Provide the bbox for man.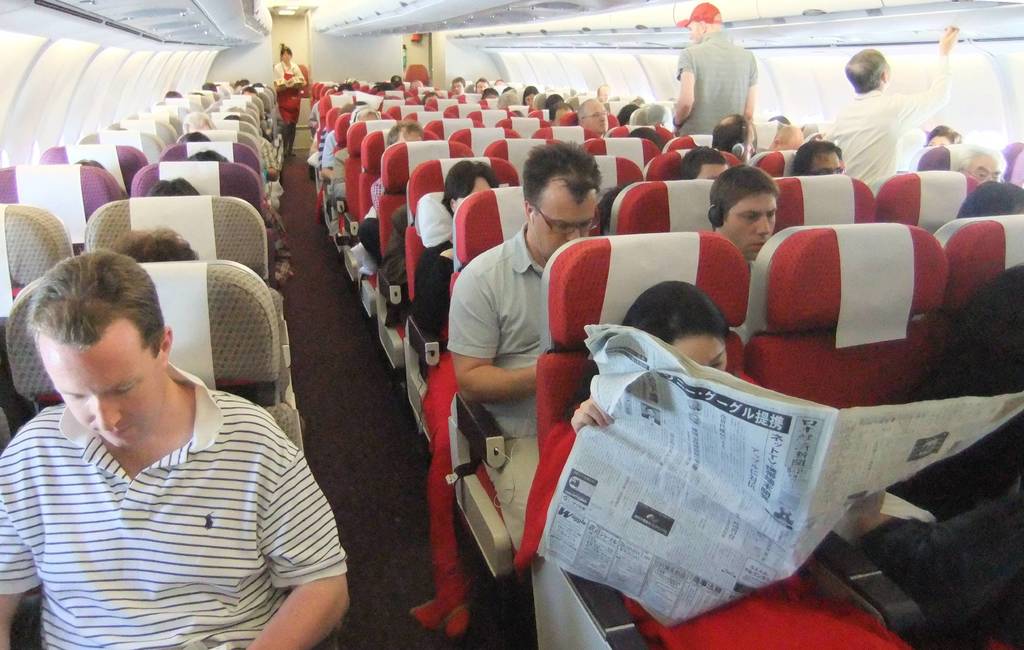
(x1=669, y1=0, x2=760, y2=142).
